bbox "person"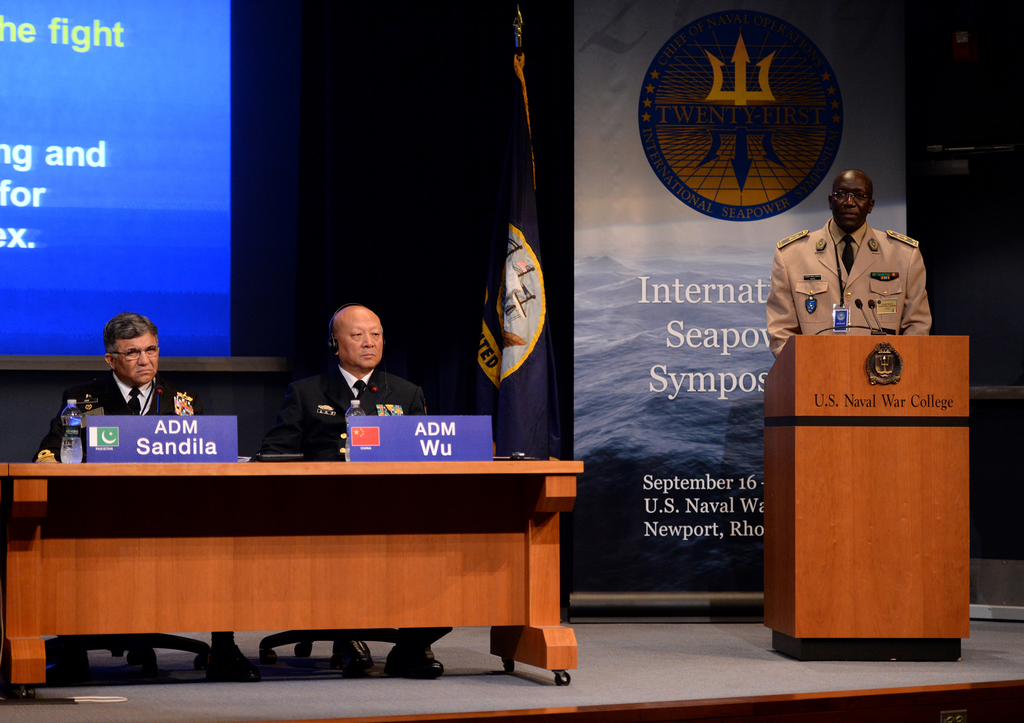
765 168 938 355
